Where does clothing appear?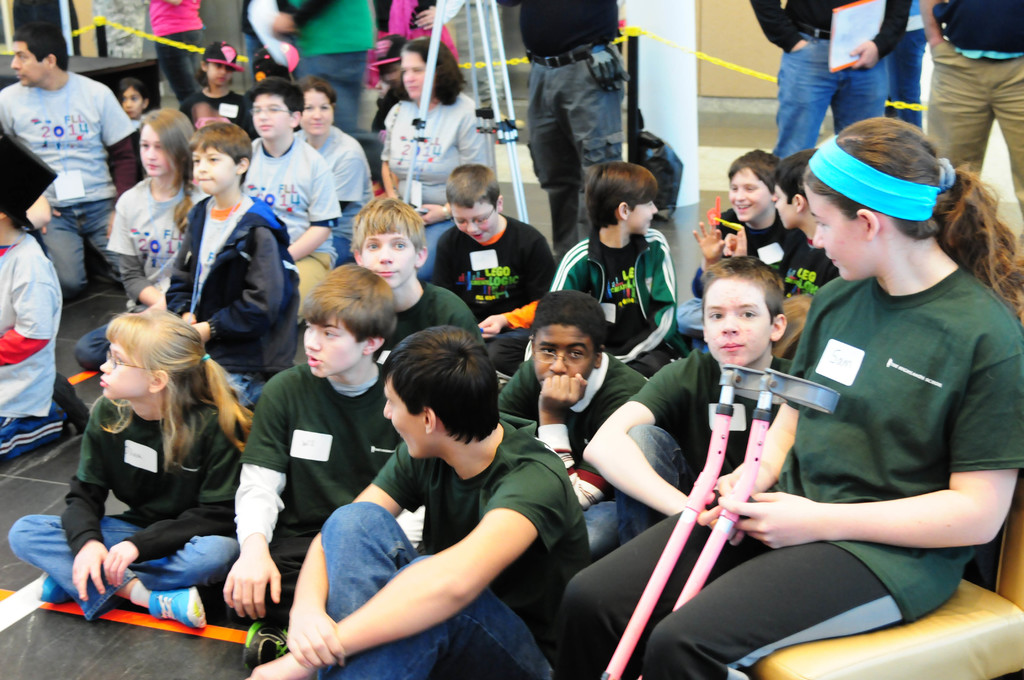
Appears at pyautogui.locateOnScreen(887, 0, 931, 126).
